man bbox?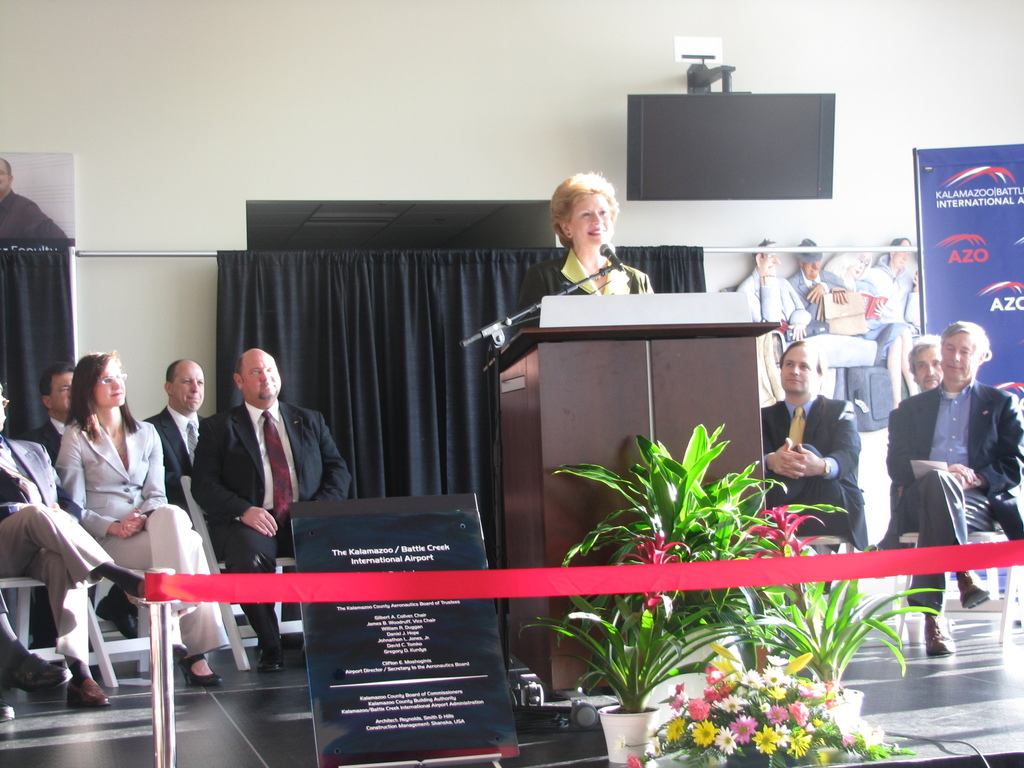
Rect(862, 233, 929, 406)
